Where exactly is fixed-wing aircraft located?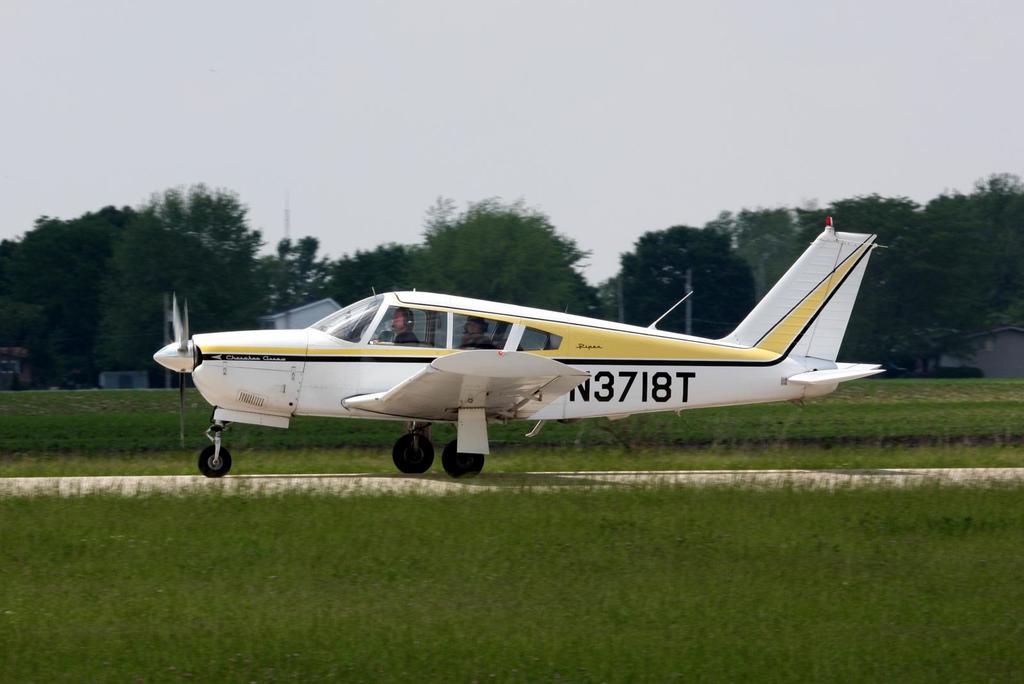
Its bounding box is Rect(156, 214, 886, 479).
